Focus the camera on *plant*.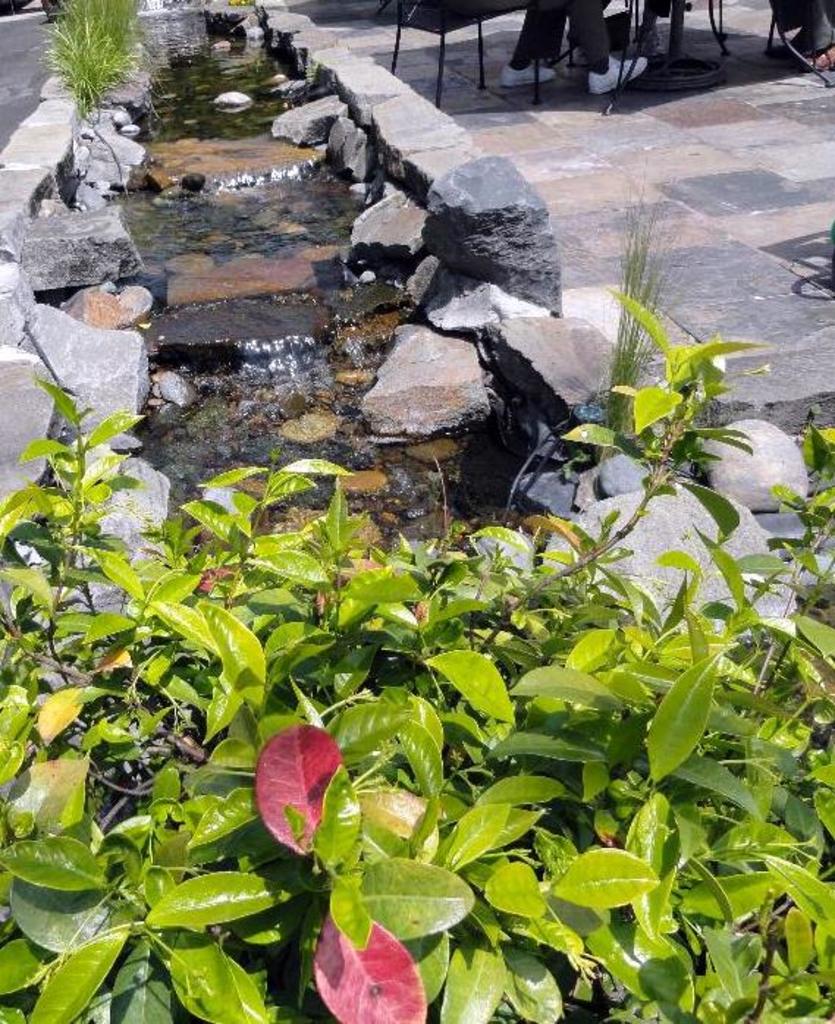
Focus region: {"left": 4, "top": 207, "right": 812, "bottom": 1012}.
